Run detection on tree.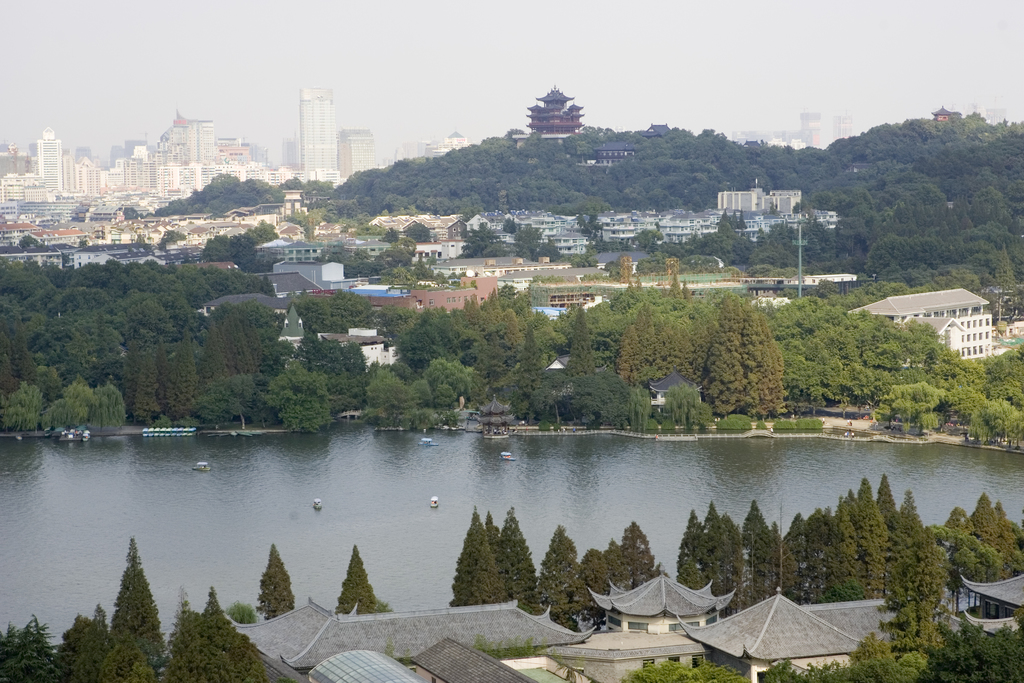
Result: left=169, top=327, right=198, bottom=423.
